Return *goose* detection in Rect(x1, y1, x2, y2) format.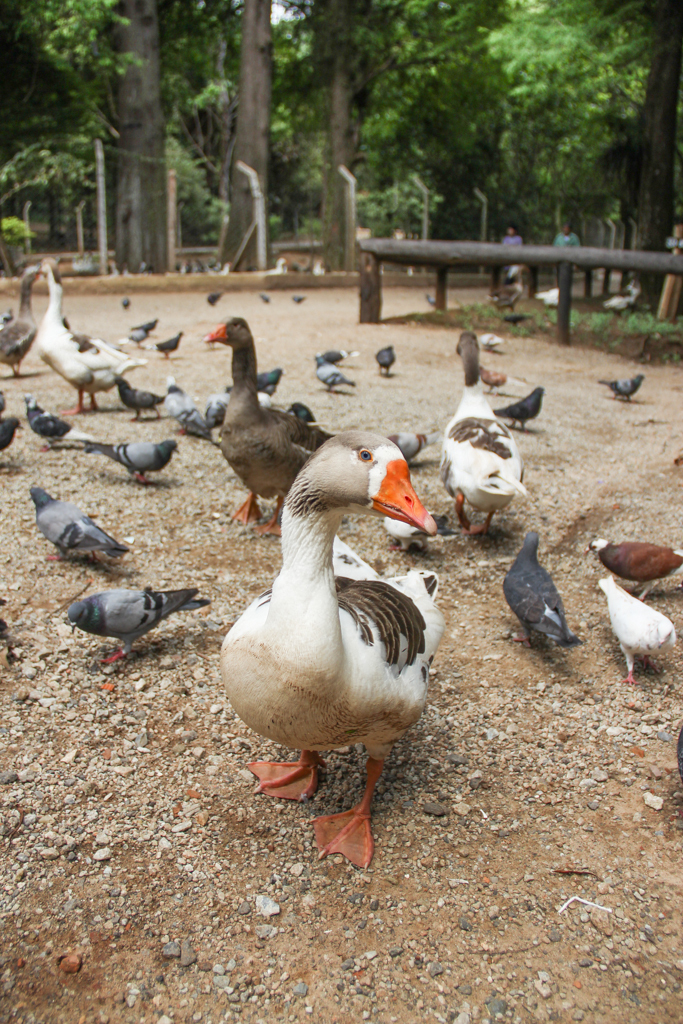
Rect(208, 315, 309, 535).
